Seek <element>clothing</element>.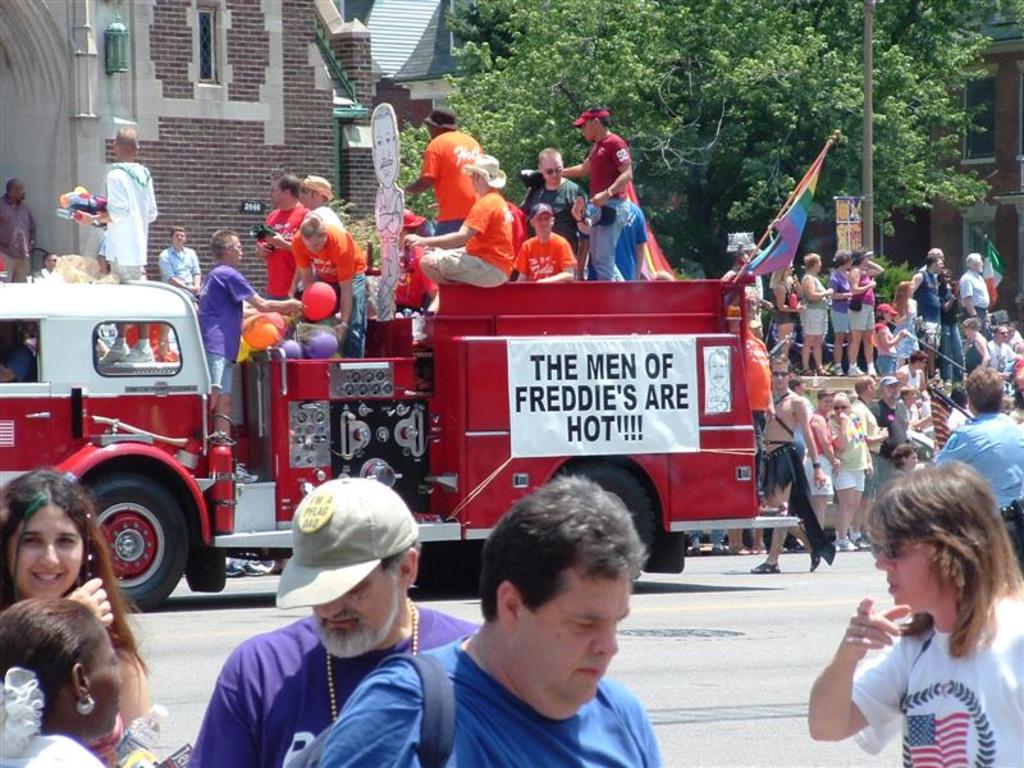
{"left": 0, "top": 727, "right": 110, "bottom": 767}.
